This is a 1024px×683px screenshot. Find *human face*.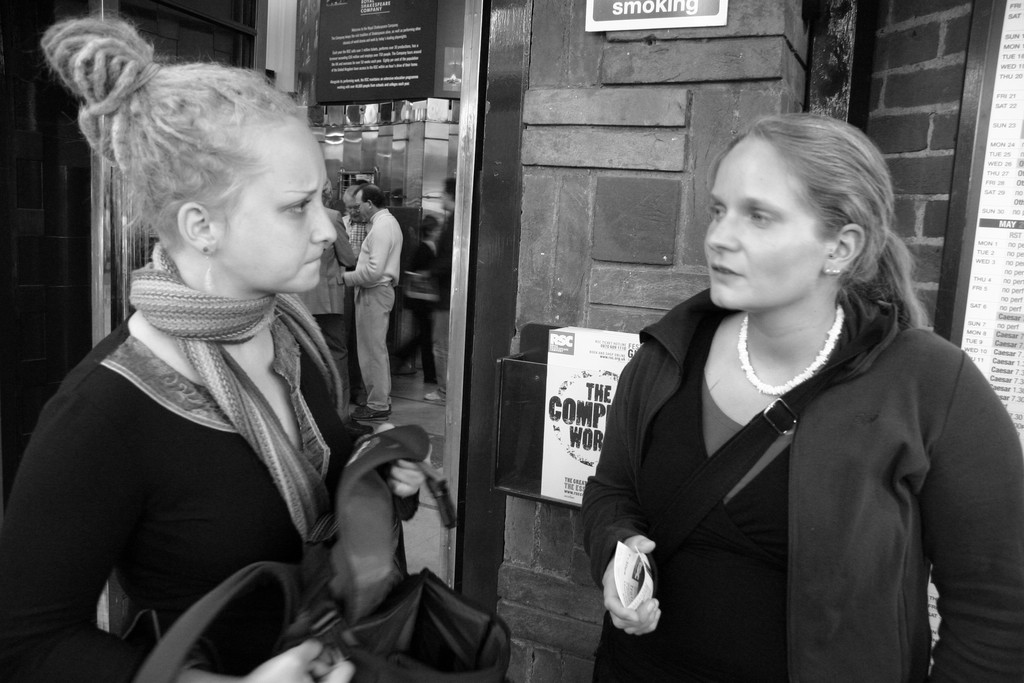
Bounding box: <box>346,194,362,223</box>.
